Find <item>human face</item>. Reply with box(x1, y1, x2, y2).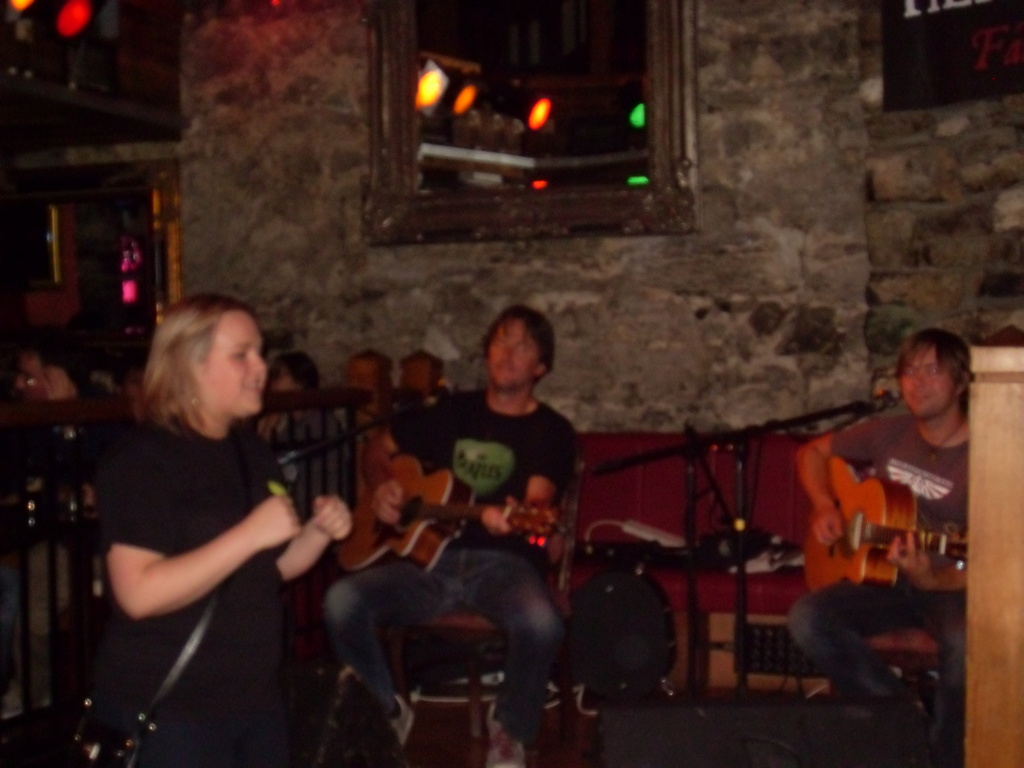
box(484, 321, 542, 394).
